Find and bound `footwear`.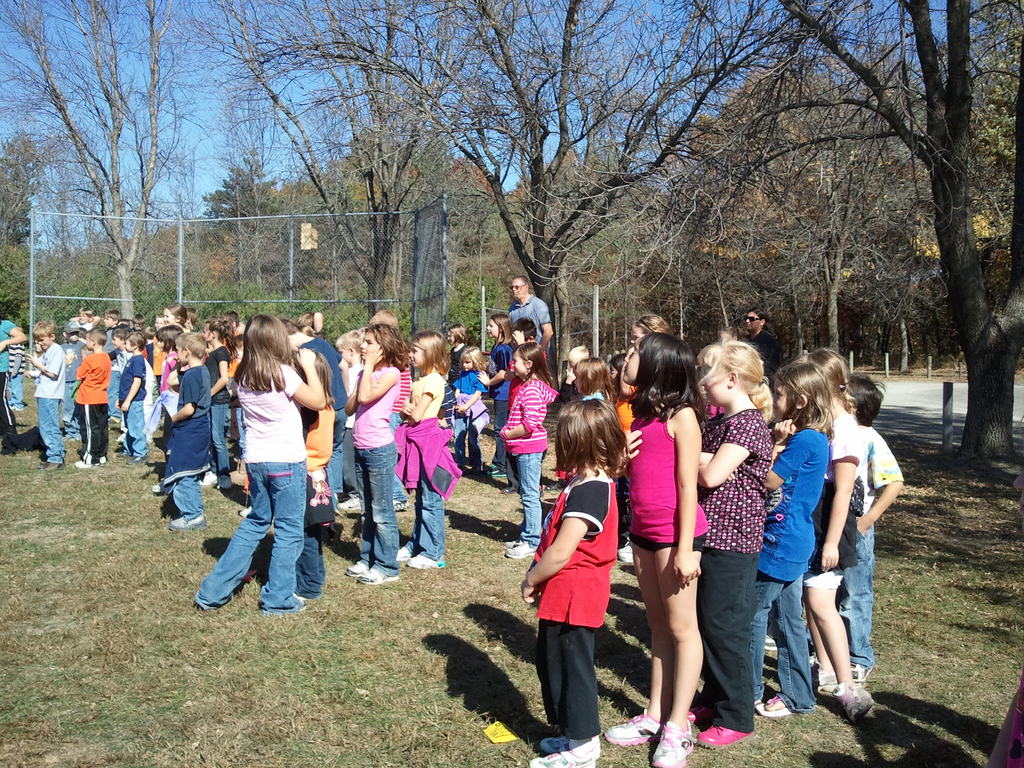
Bound: <box>346,556,402,584</box>.
